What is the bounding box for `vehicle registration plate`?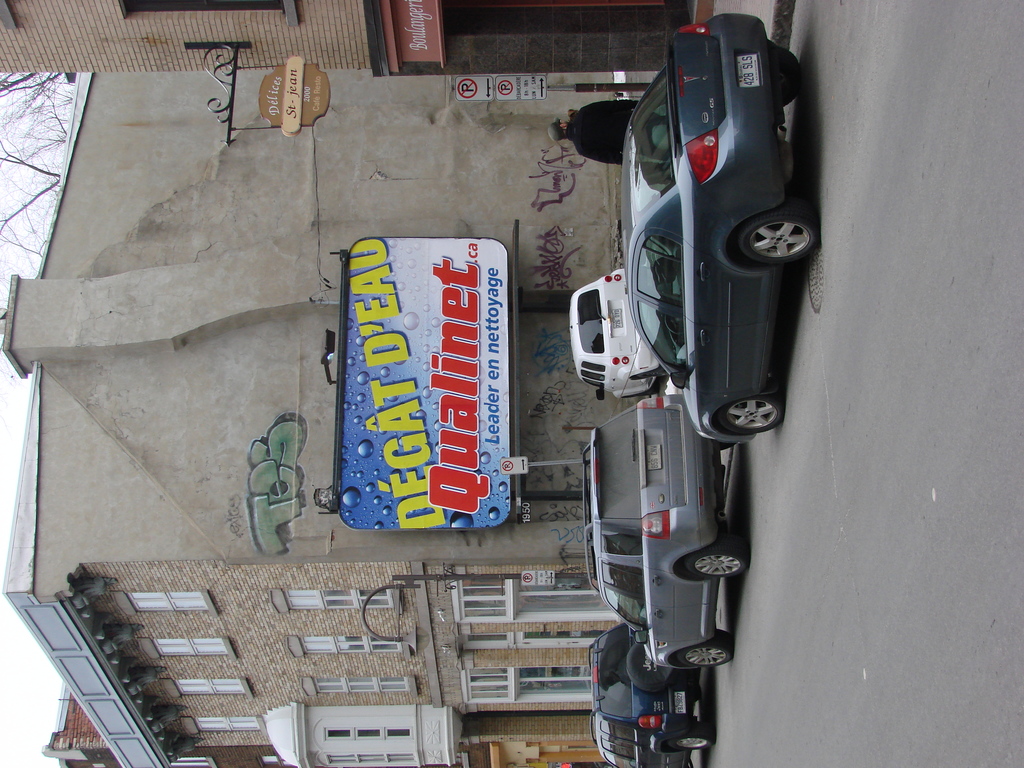
left=645, top=444, right=662, bottom=470.
